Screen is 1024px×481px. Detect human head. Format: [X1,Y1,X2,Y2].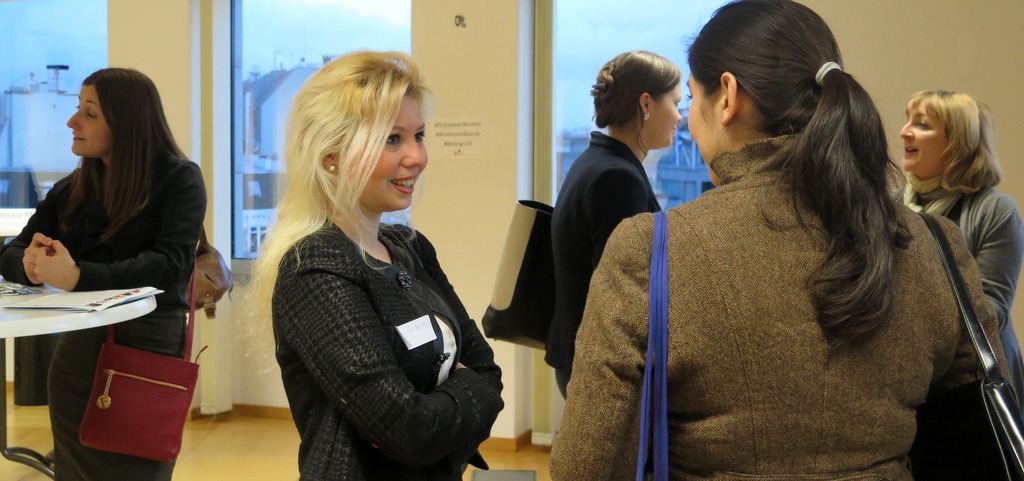
[590,46,684,149].
